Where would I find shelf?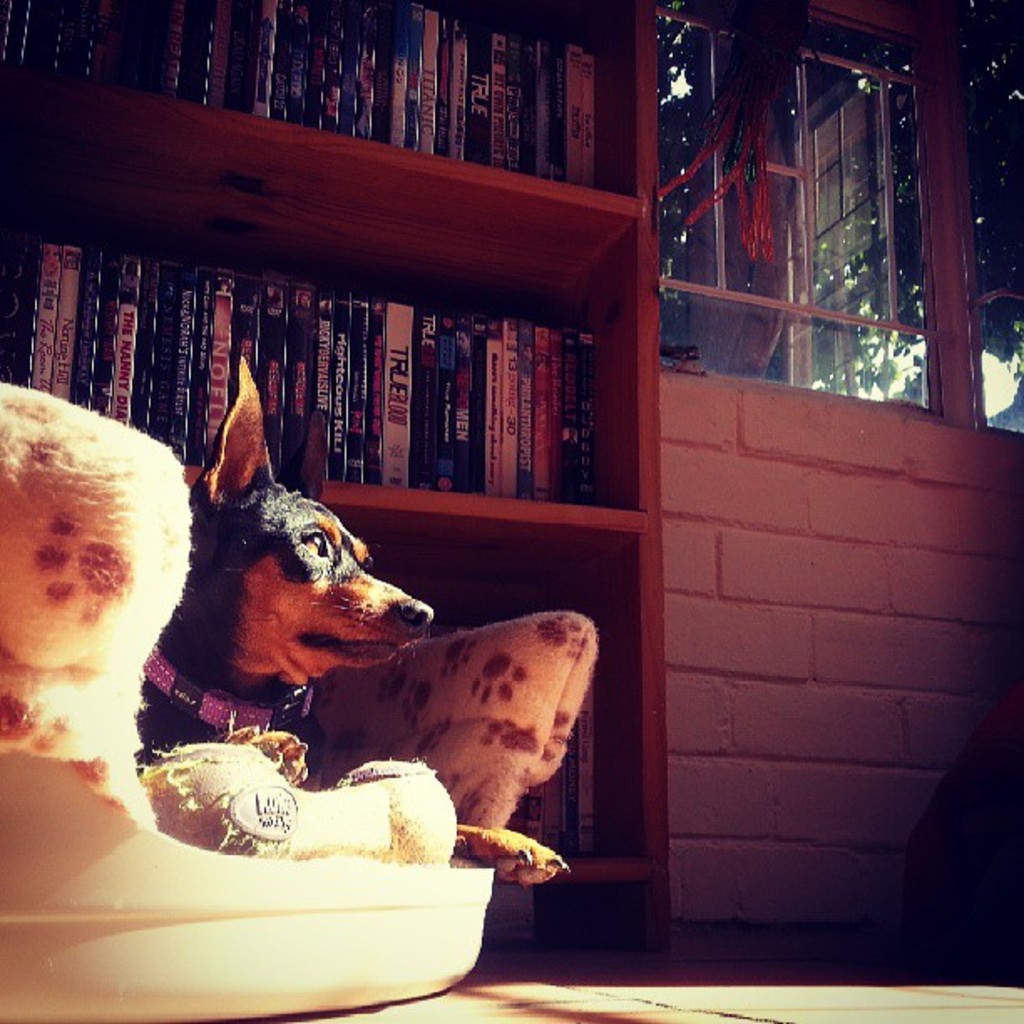
At (left=177, top=482, right=658, bottom=887).
